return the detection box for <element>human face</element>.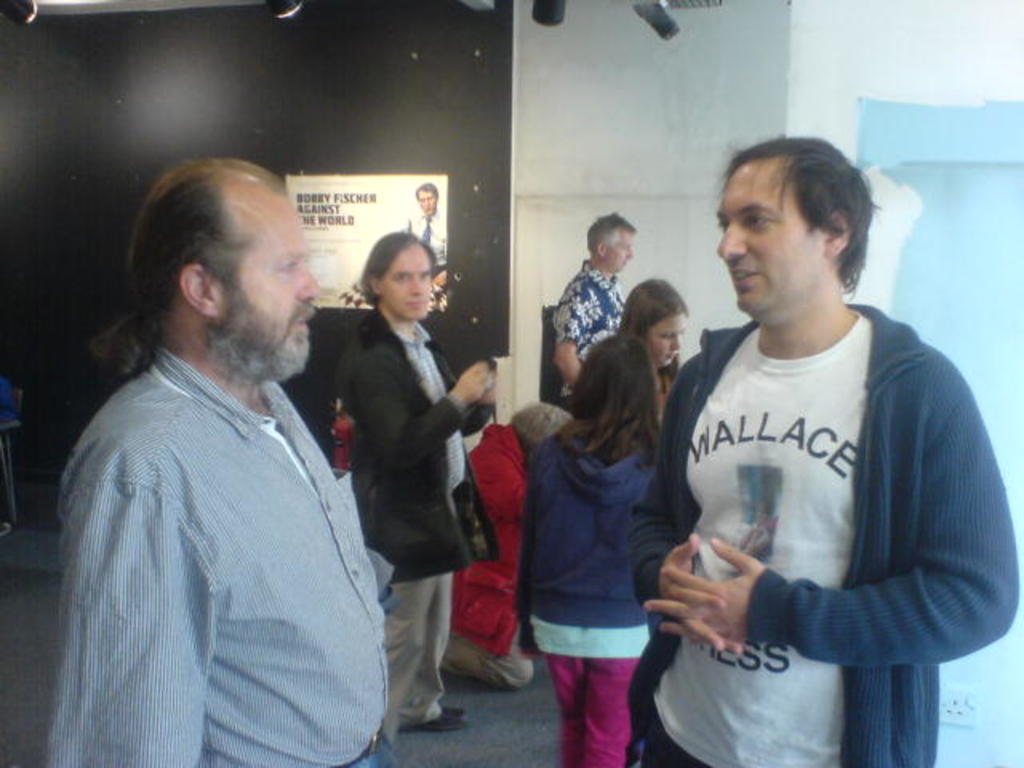
606/230/630/277.
